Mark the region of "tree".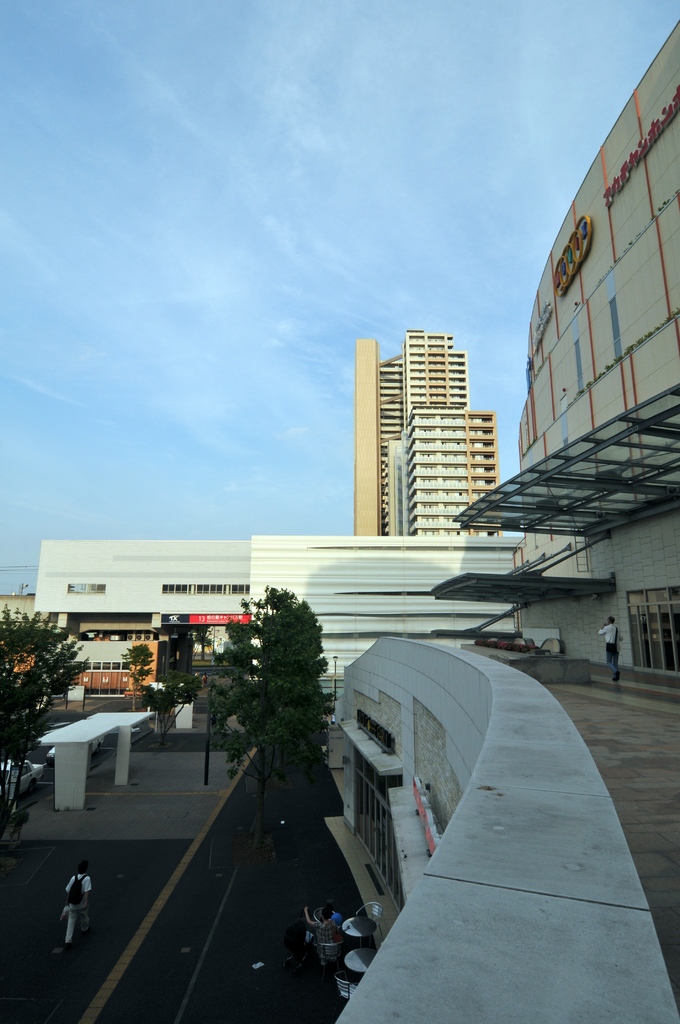
Region: left=0, top=601, right=92, bottom=841.
